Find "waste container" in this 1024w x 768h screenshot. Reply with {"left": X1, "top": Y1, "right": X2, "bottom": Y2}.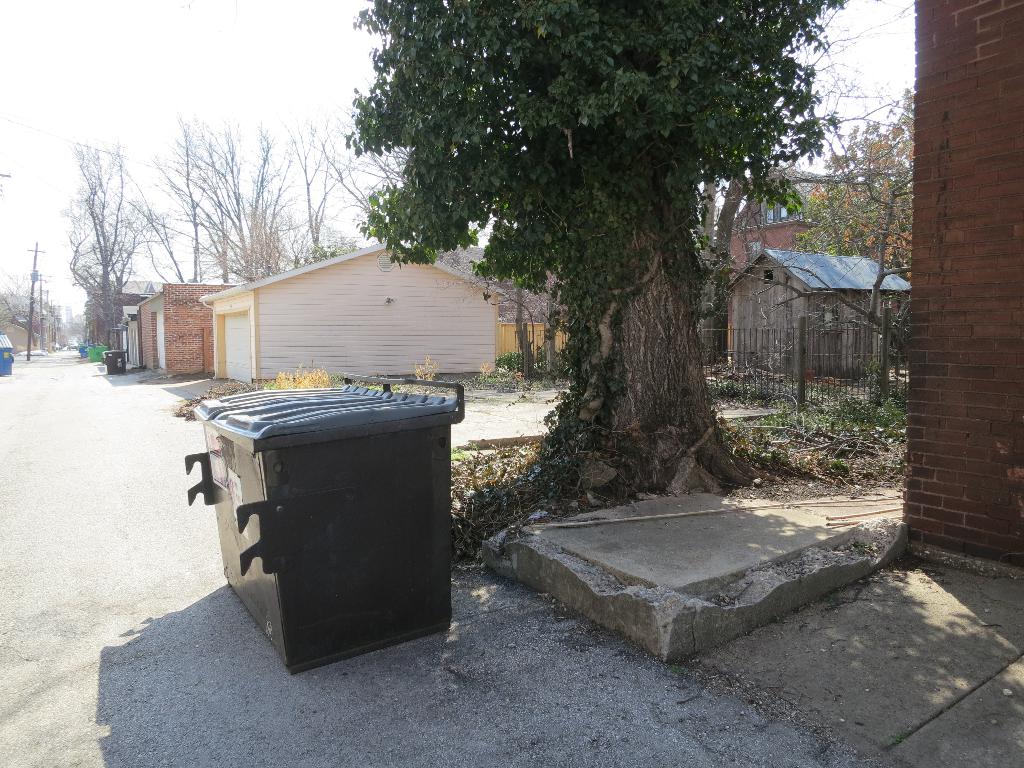
{"left": 172, "top": 395, "right": 459, "bottom": 677}.
